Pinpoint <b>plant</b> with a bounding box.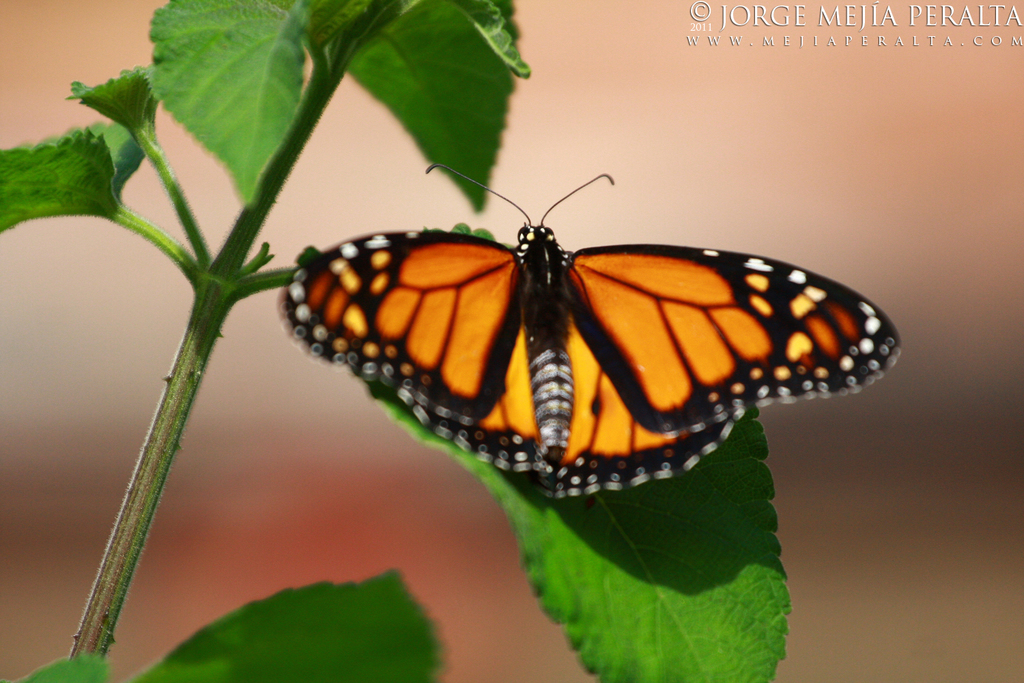
[0, 0, 797, 682].
